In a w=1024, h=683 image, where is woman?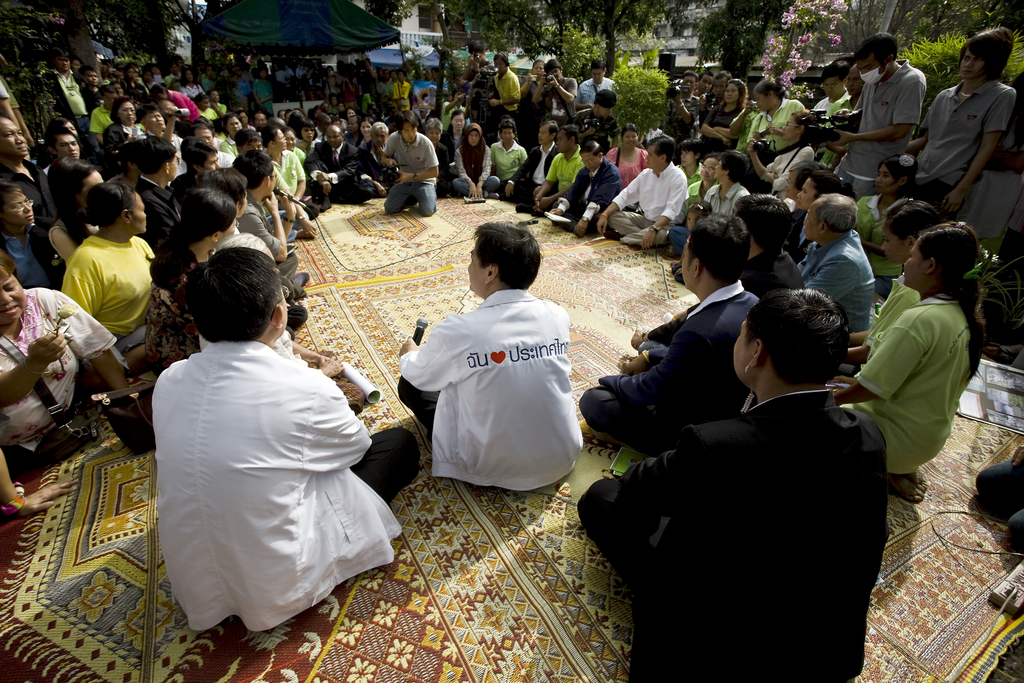
pyautogui.locateOnScreen(692, 79, 749, 163).
